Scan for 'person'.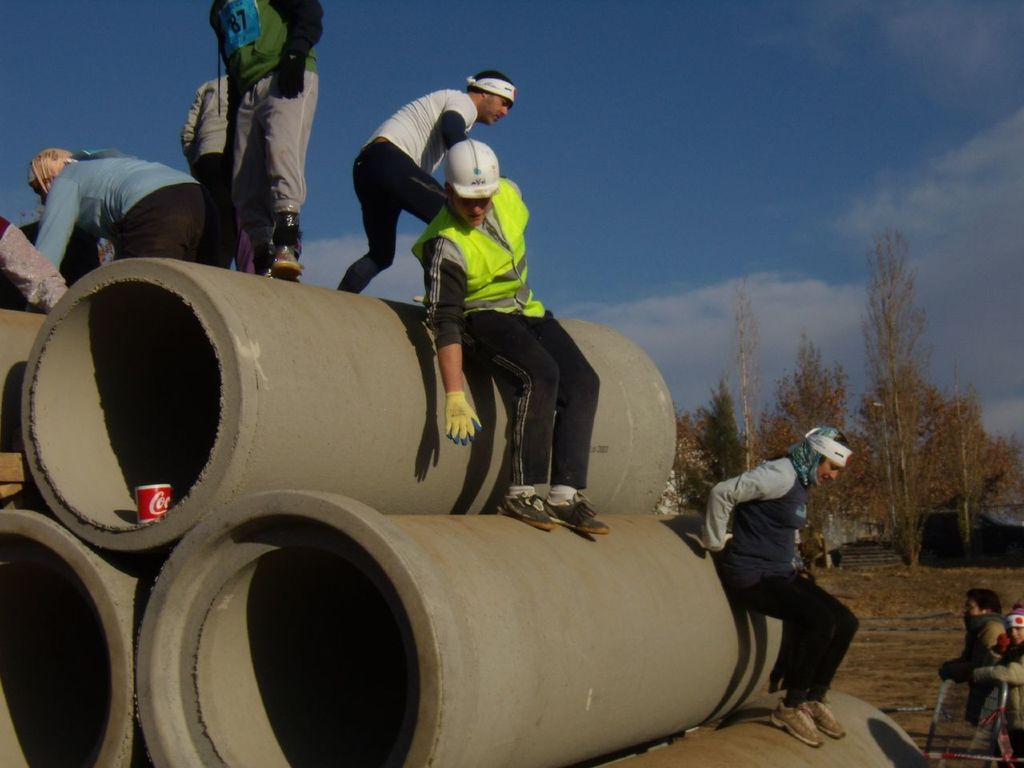
Scan result: BBox(29, 146, 205, 264).
